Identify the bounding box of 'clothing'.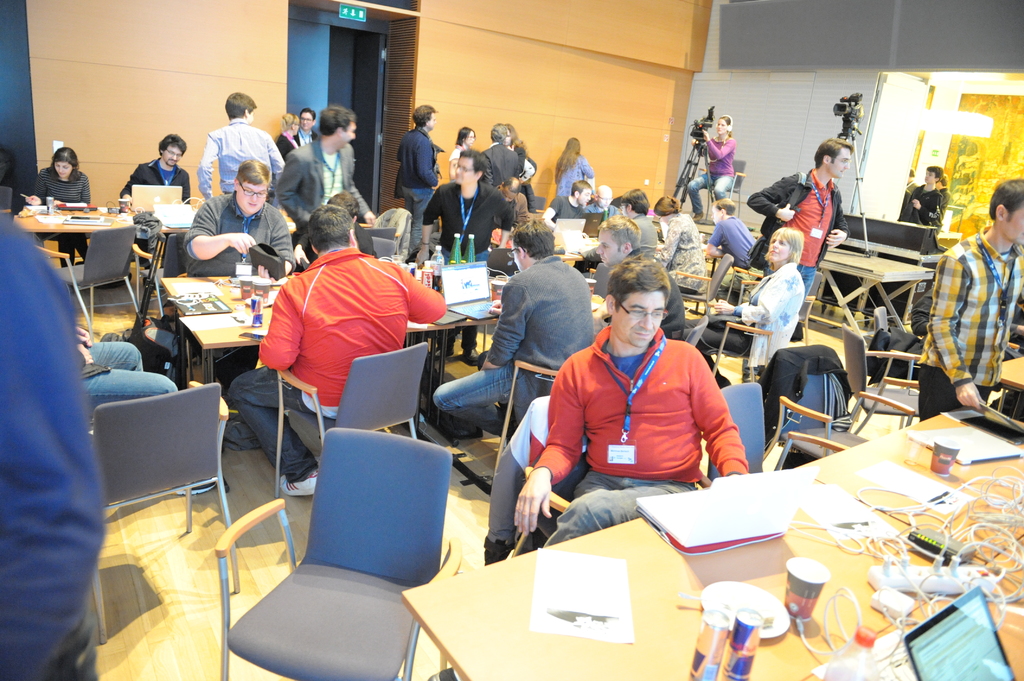
(901, 181, 946, 235).
